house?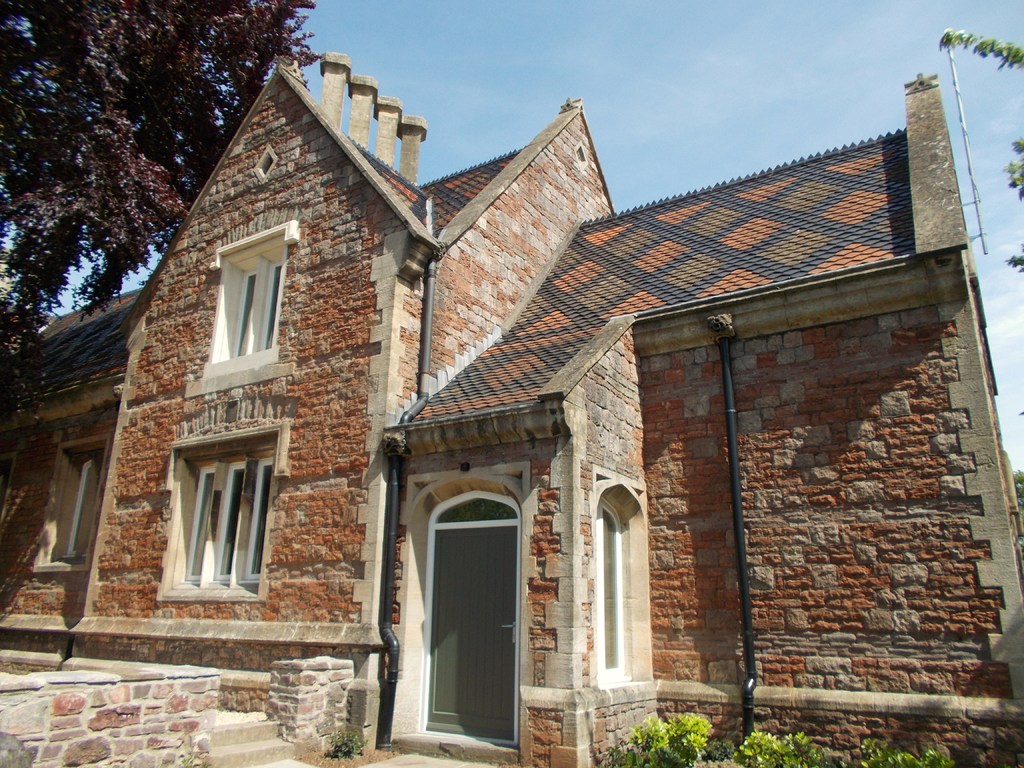
(x1=0, y1=40, x2=1023, y2=767)
